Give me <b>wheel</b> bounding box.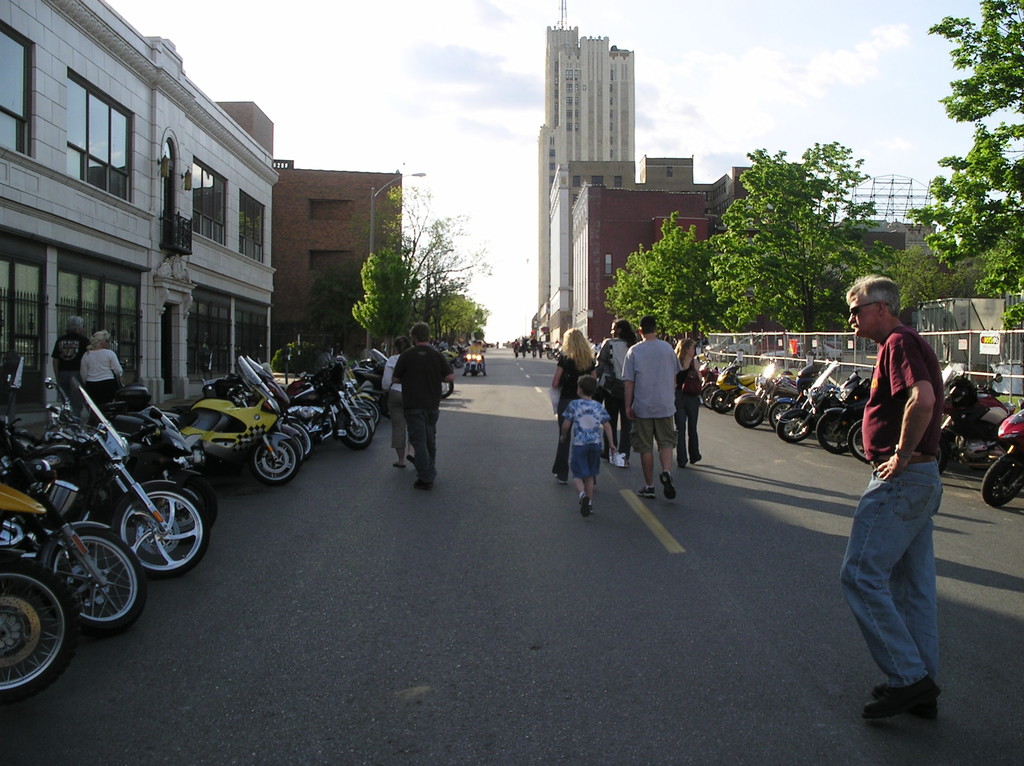
crop(255, 441, 295, 482).
